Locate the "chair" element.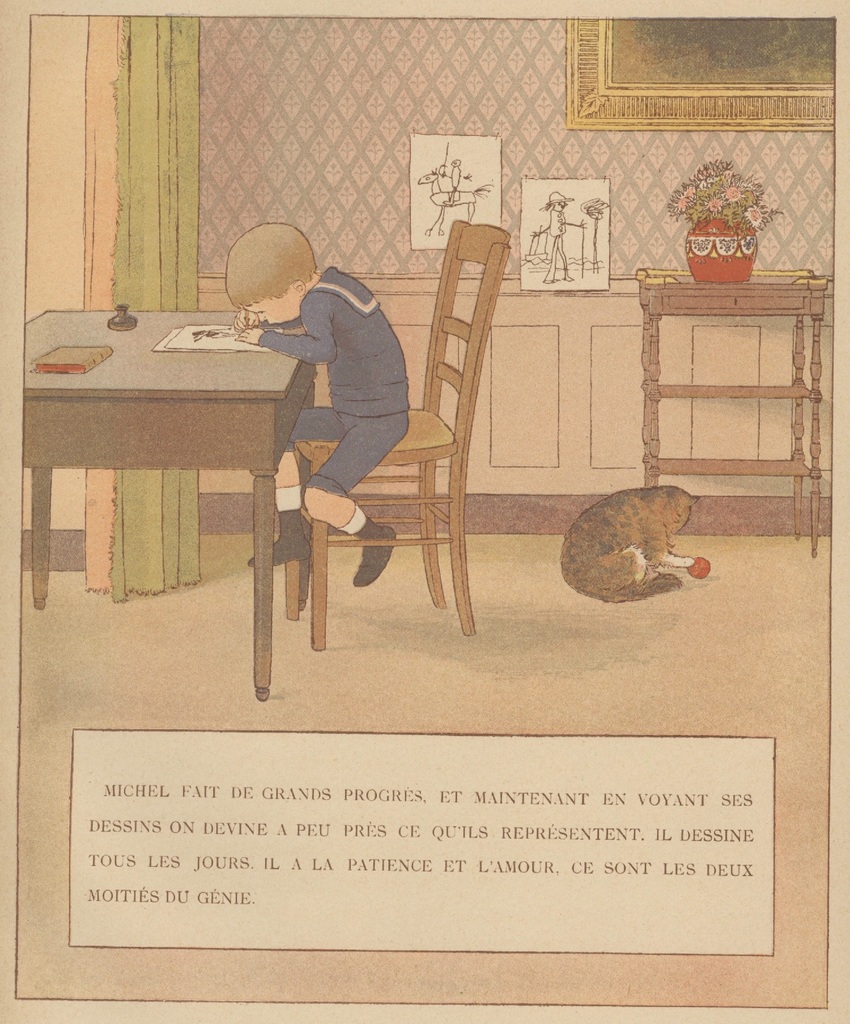
Element bbox: 279, 212, 525, 648.
